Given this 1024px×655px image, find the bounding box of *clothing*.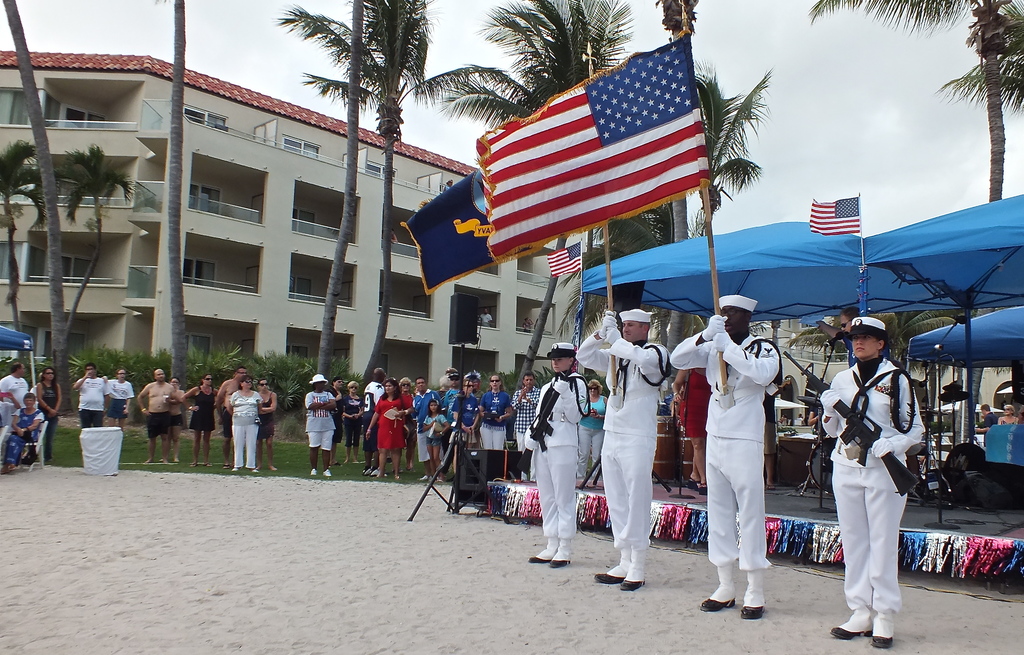
x1=4 y1=405 x2=42 y2=465.
